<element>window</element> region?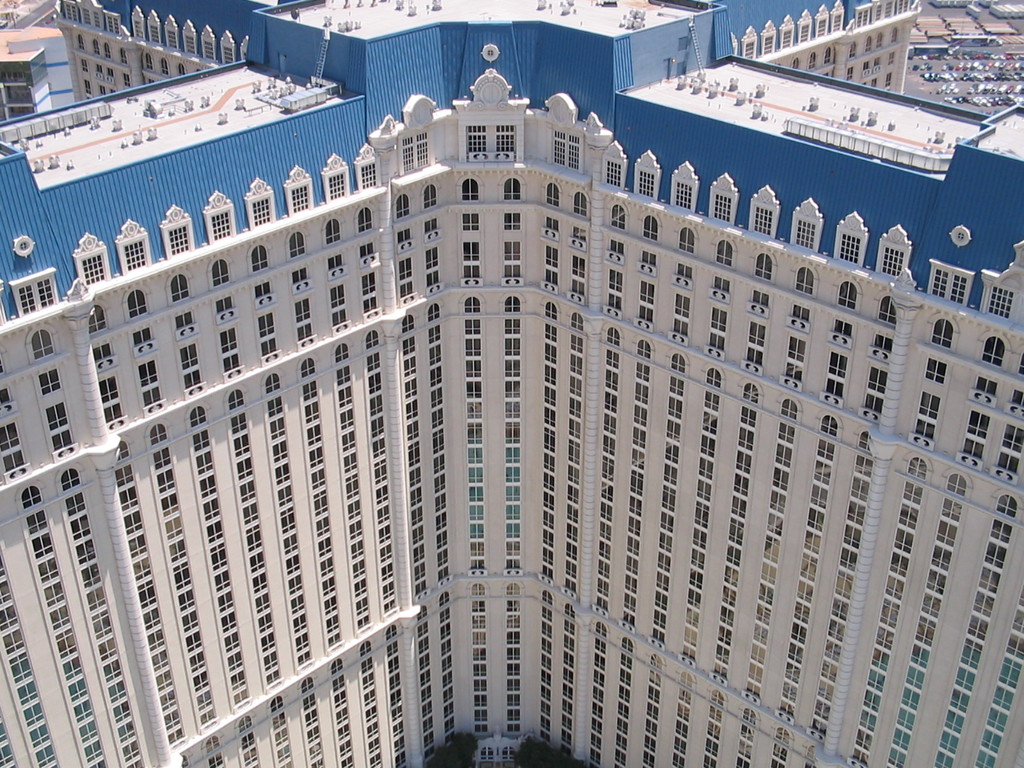
detection(62, 698, 98, 724)
